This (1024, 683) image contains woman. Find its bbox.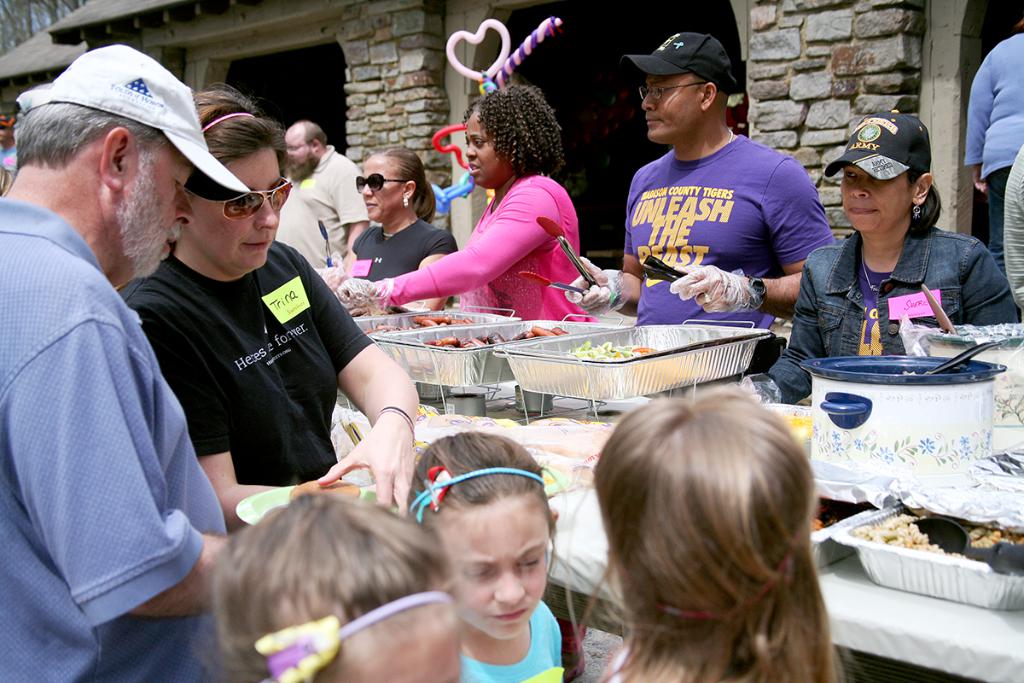
region(334, 85, 600, 328).
